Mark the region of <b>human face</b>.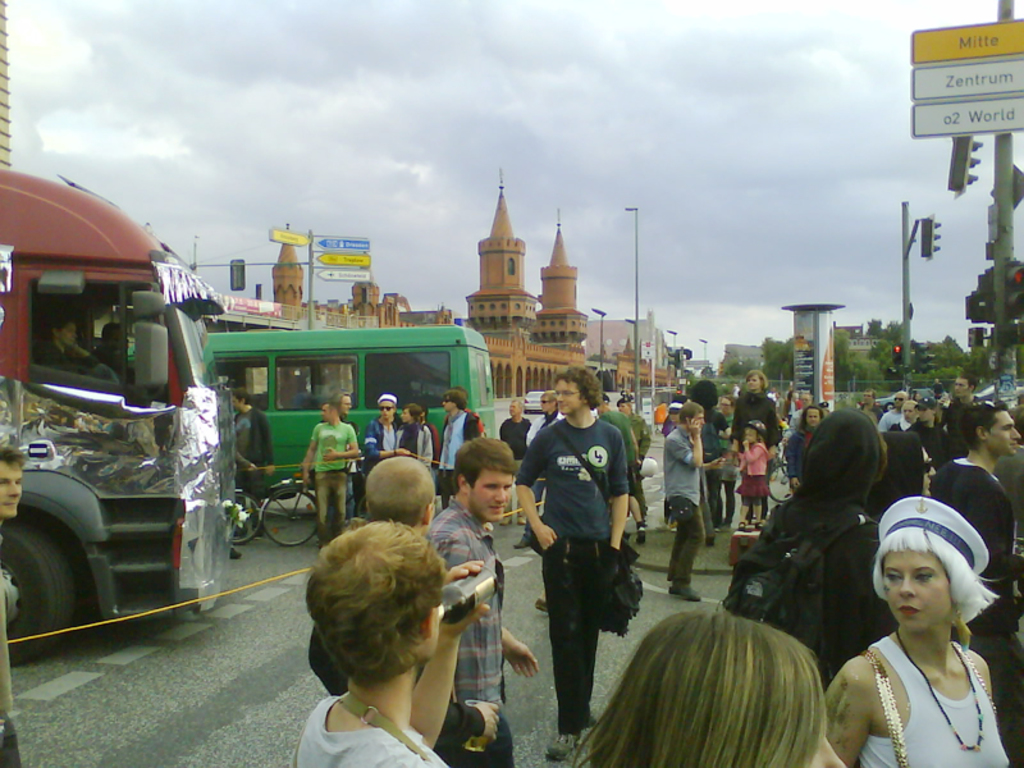
Region: select_region(744, 375, 764, 390).
